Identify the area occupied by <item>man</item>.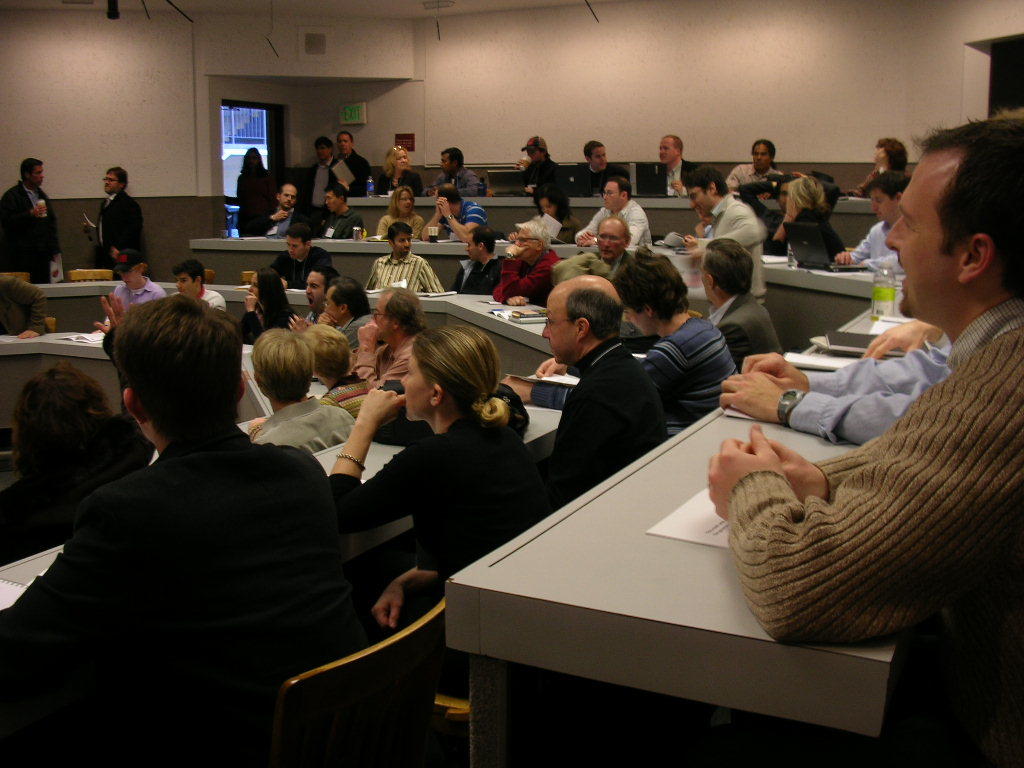
Area: left=166, top=257, right=224, bottom=318.
